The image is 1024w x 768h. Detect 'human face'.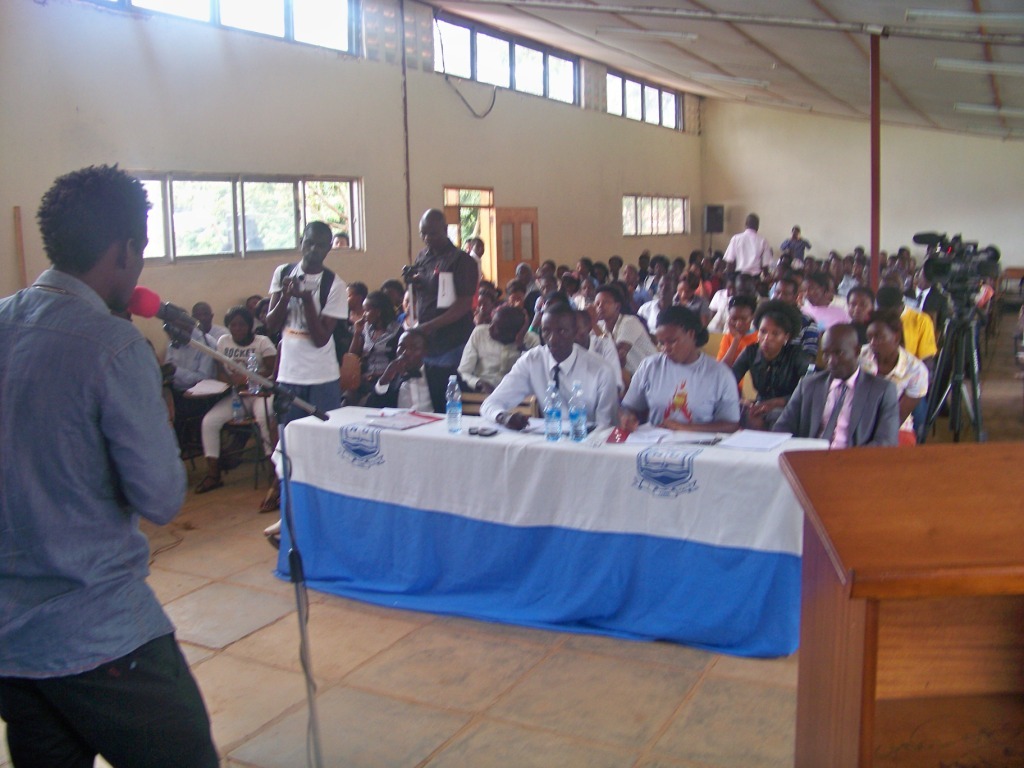
Detection: <bbox>401, 290, 412, 314</bbox>.
